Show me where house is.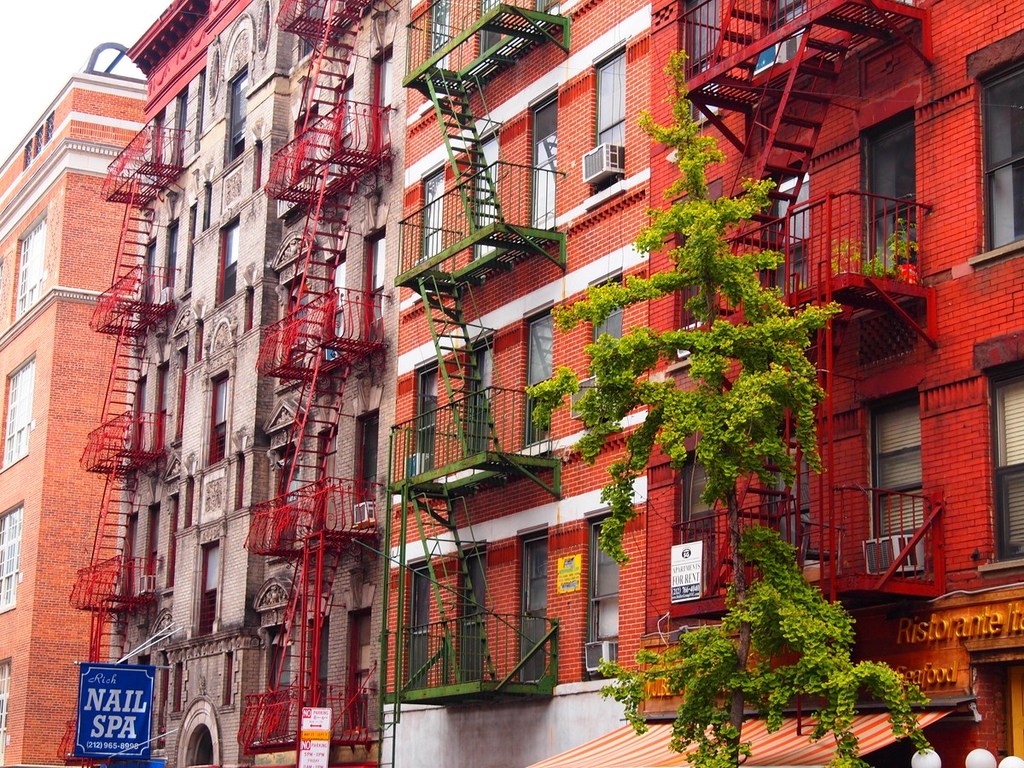
house is at Rect(0, 42, 154, 767).
